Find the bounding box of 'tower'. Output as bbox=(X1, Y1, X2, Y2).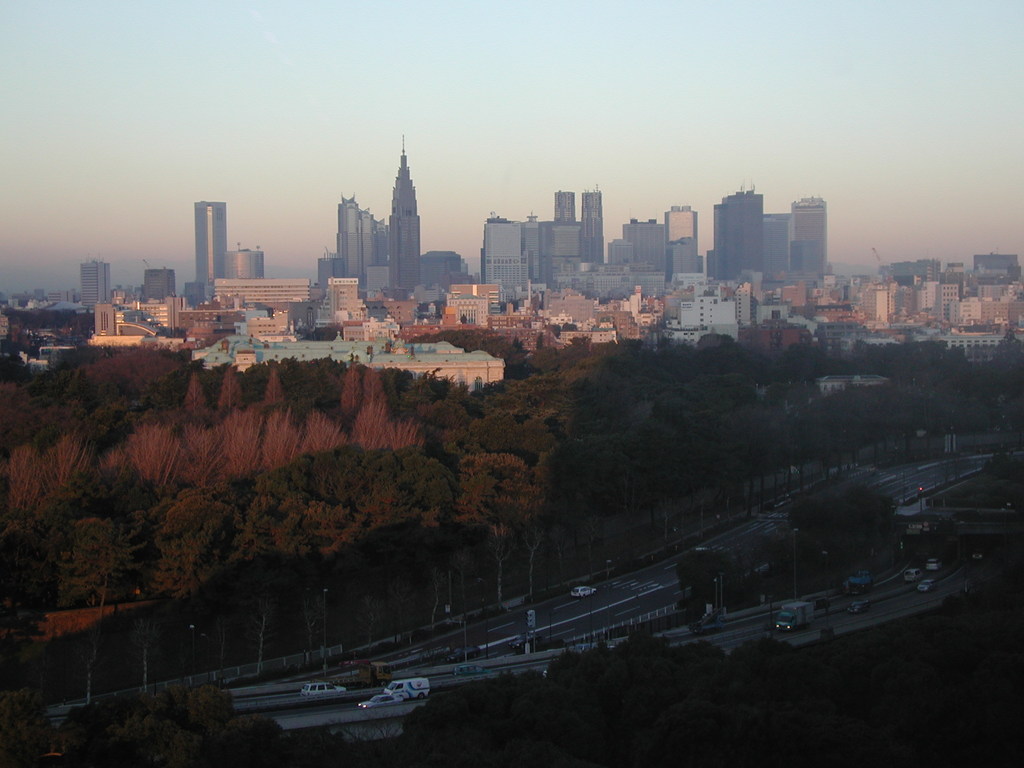
bbox=(762, 208, 788, 291).
